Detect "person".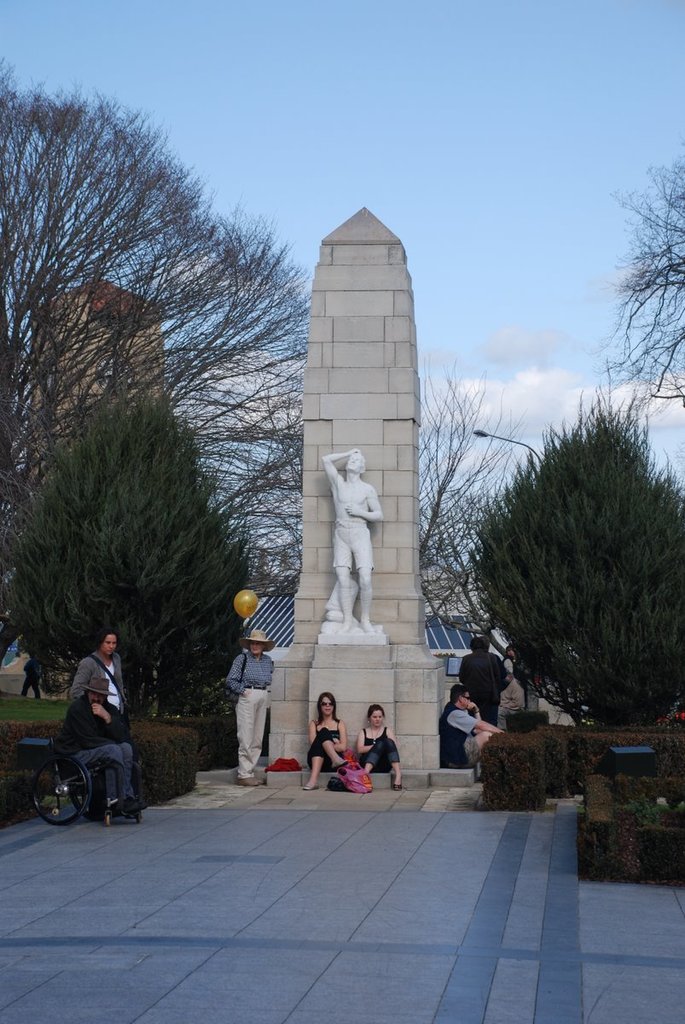
Detected at detection(63, 620, 132, 797).
